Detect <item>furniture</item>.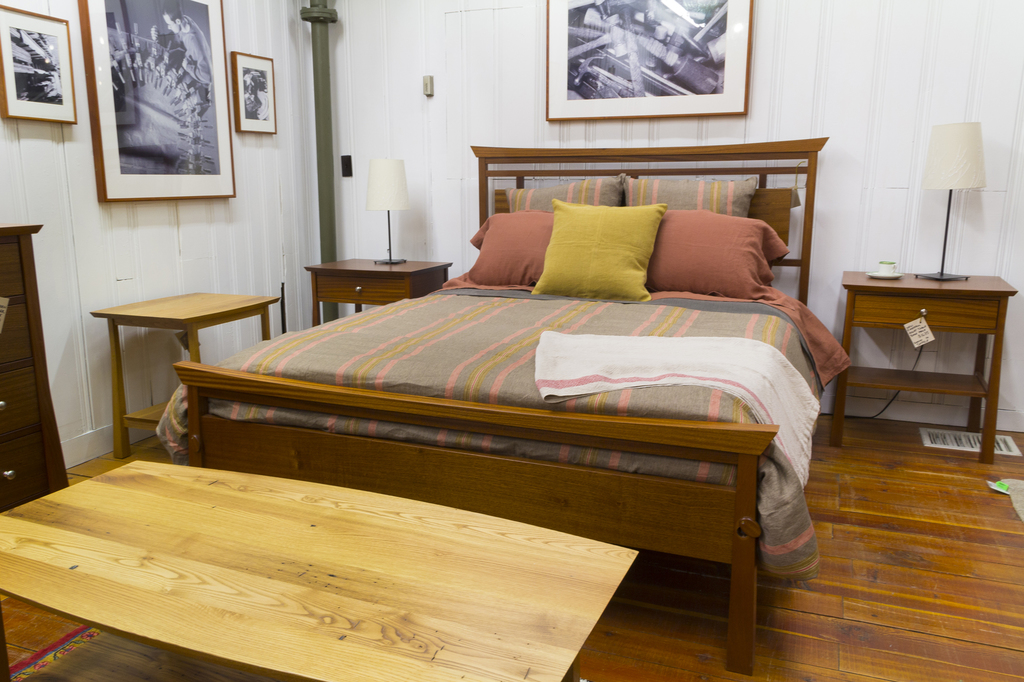
Detected at {"left": 0, "top": 460, "right": 640, "bottom": 681}.
